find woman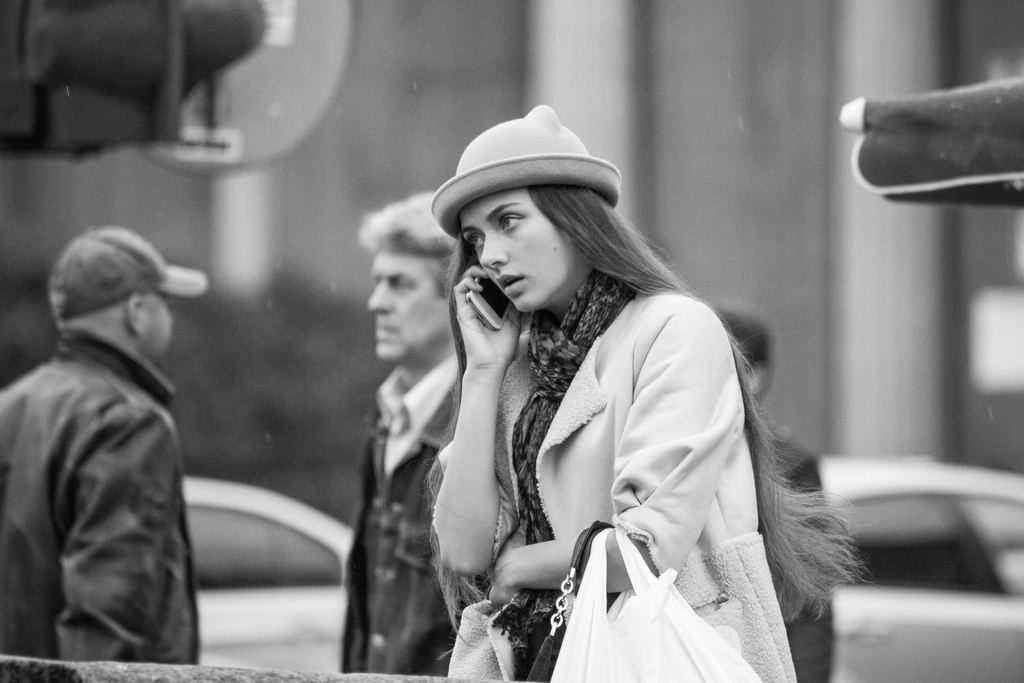
box(390, 110, 828, 661)
